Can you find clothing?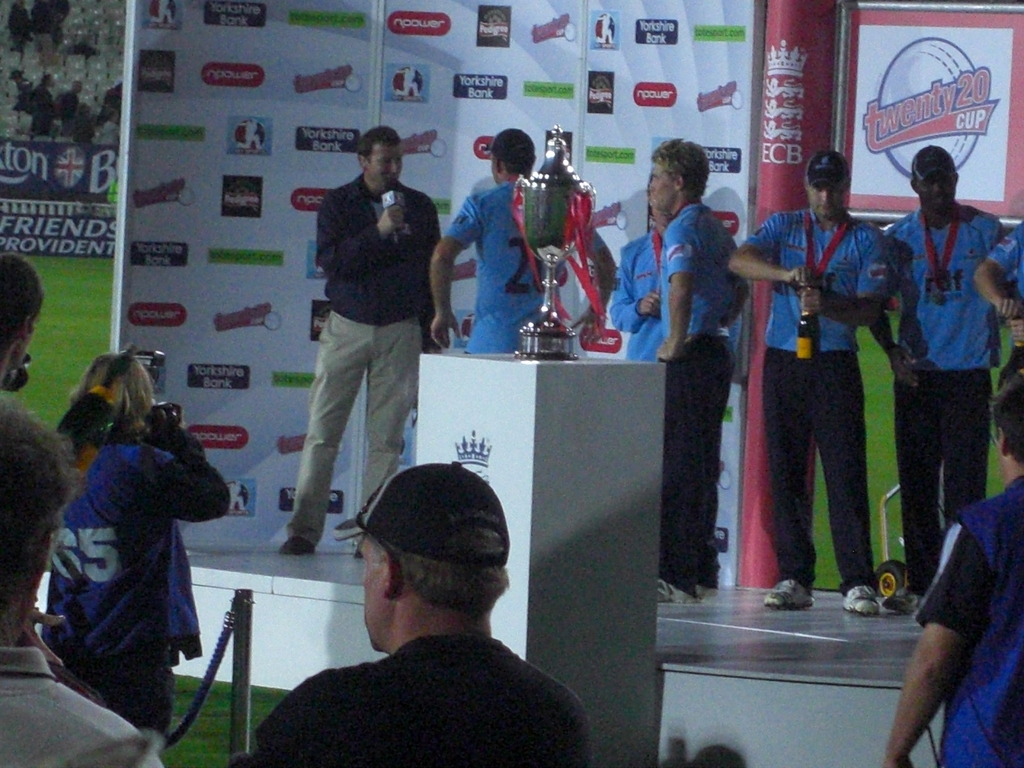
Yes, bounding box: rect(653, 193, 741, 600).
